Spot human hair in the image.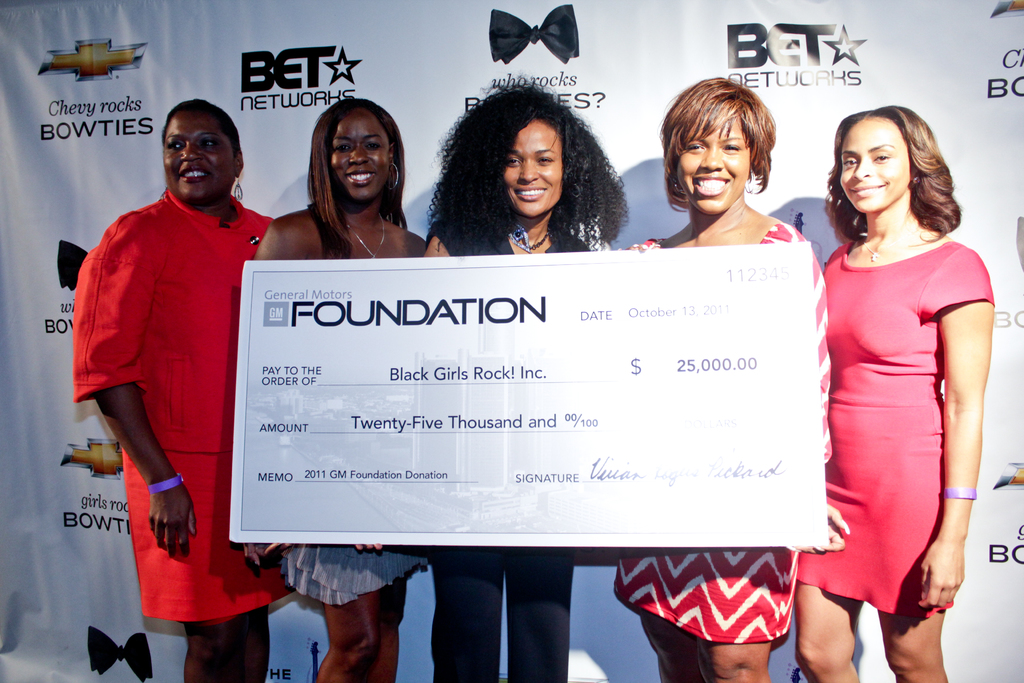
human hair found at 307,97,410,258.
